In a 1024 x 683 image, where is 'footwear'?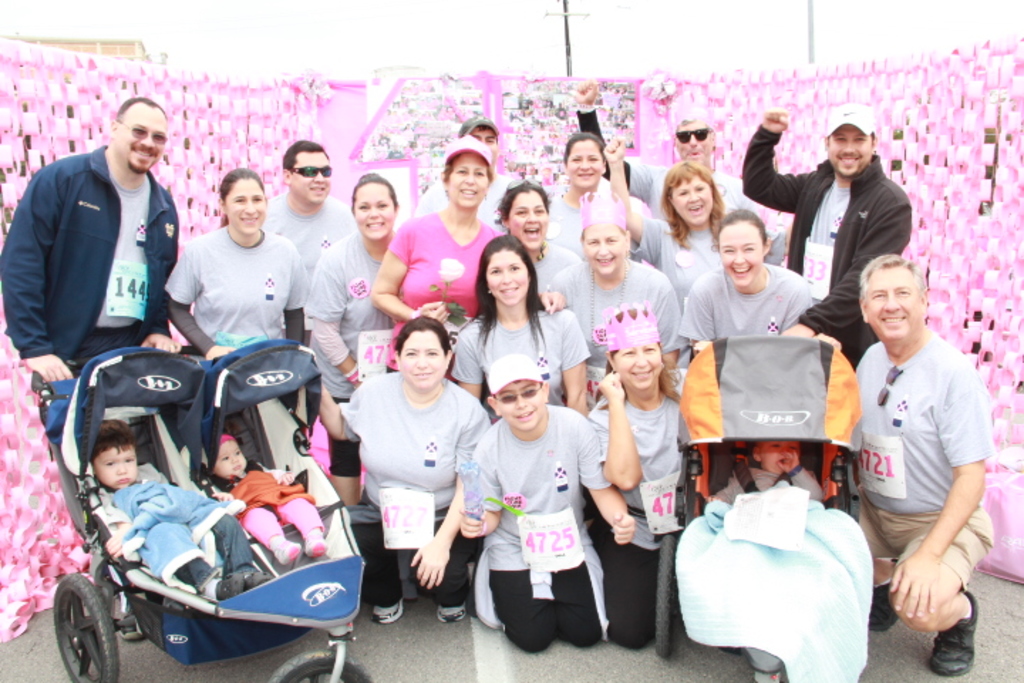
left=926, top=589, right=980, bottom=677.
